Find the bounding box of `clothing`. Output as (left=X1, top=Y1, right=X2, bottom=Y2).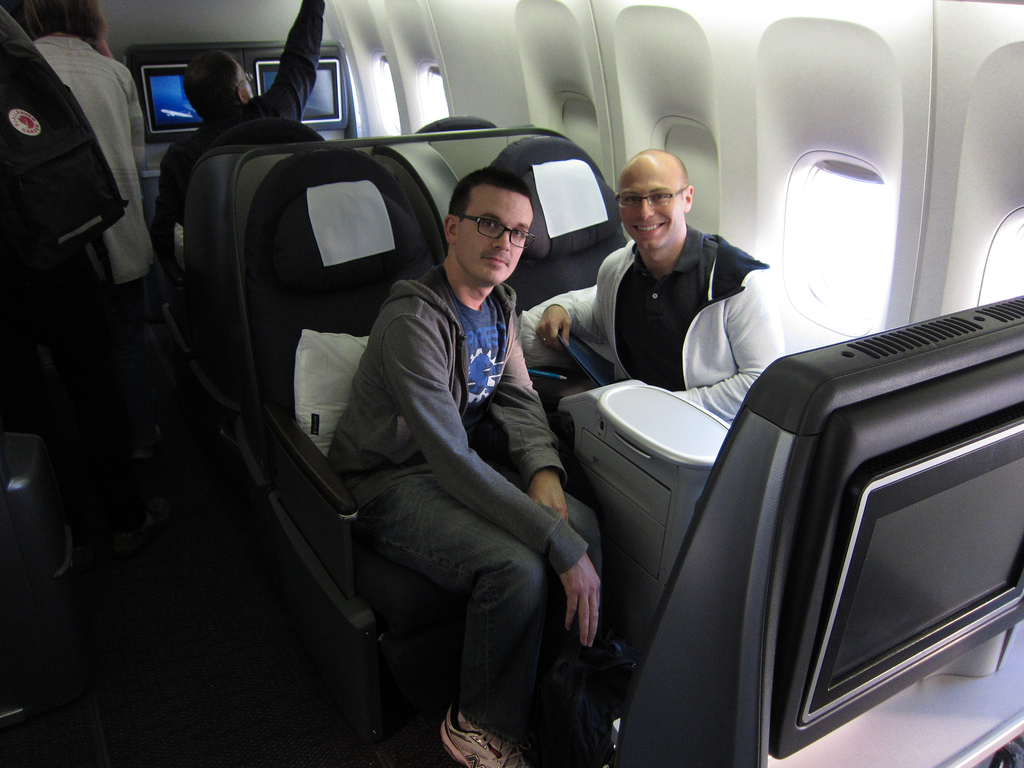
(left=319, top=156, right=602, bottom=762).
